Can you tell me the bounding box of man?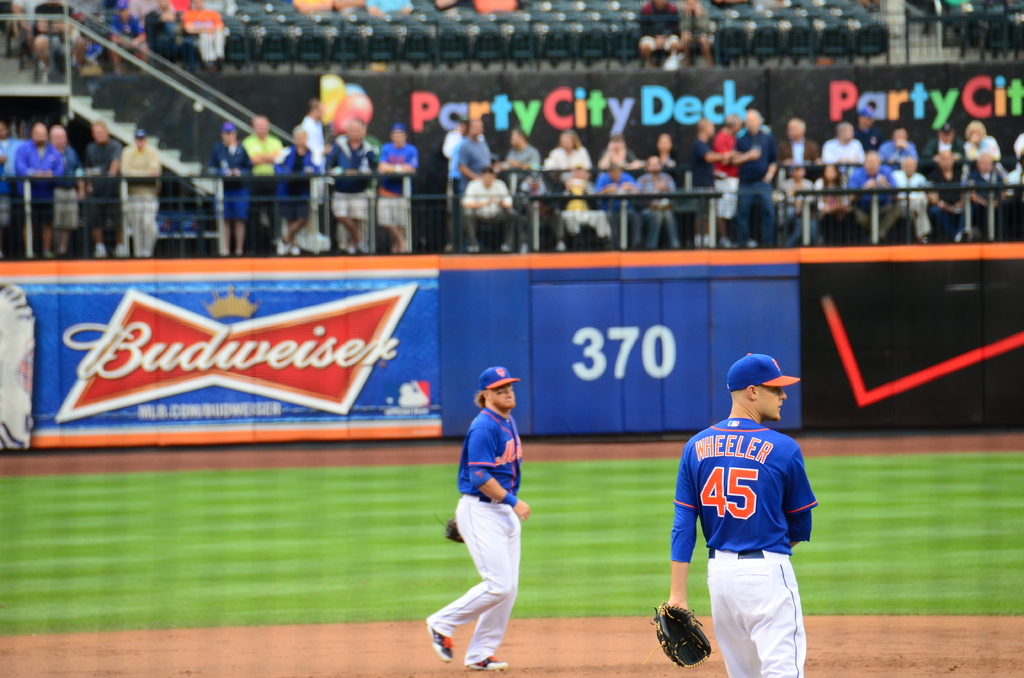
<box>0,121,20,257</box>.
